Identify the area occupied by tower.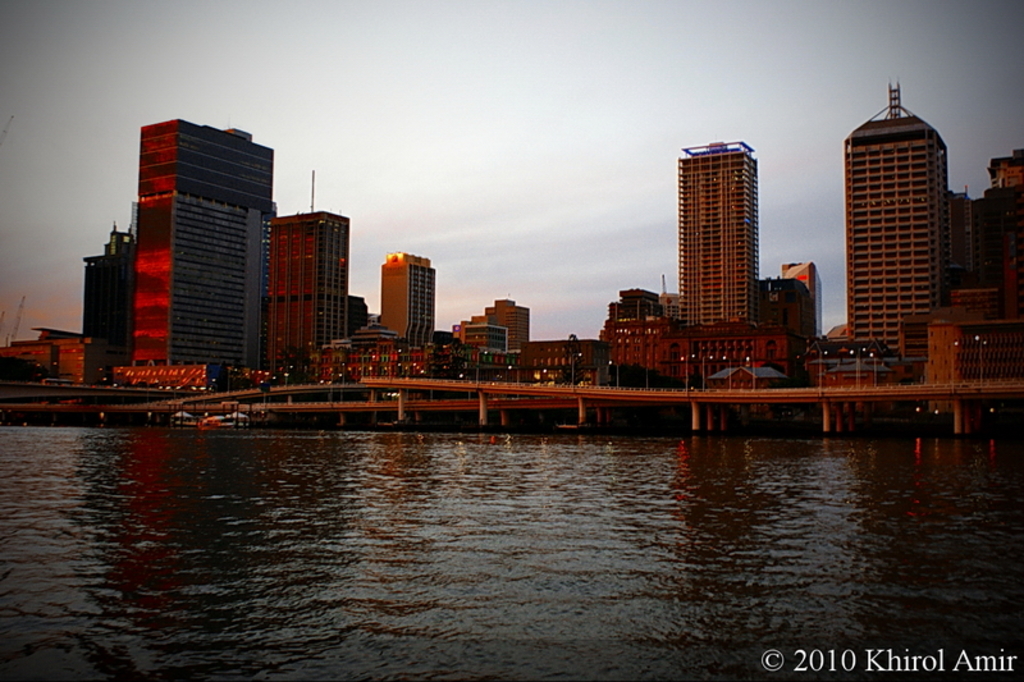
Area: 264 200 353 372.
